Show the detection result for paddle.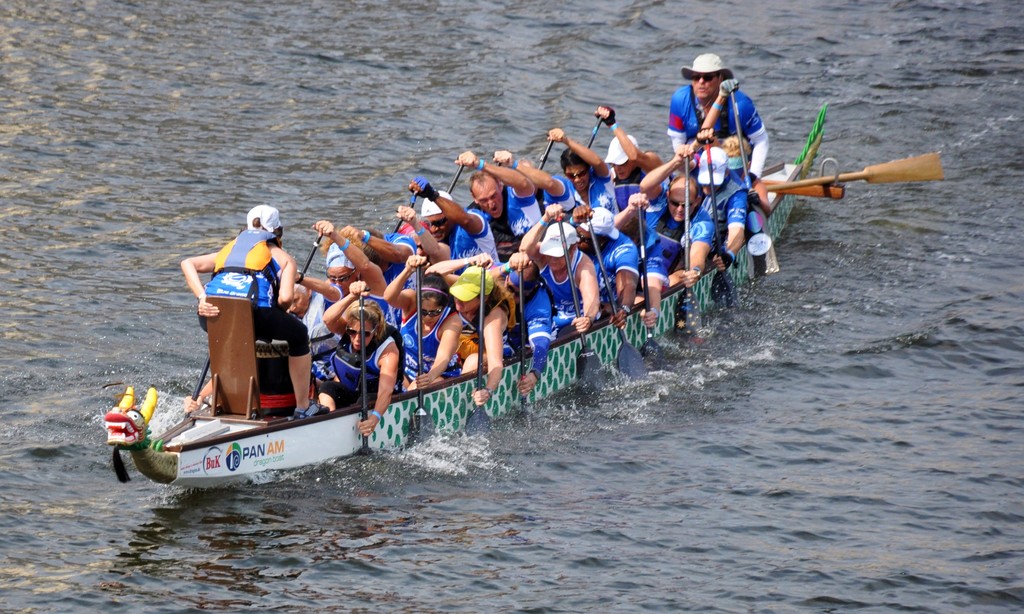
(x1=413, y1=191, x2=419, y2=207).
